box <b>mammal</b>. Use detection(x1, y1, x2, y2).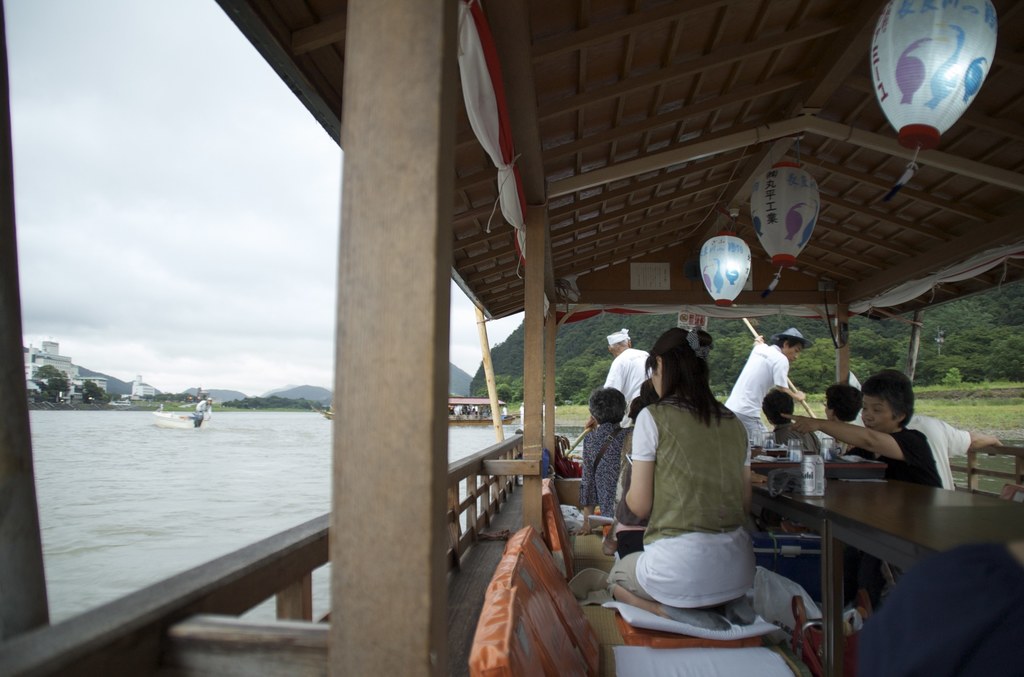
detection(588, 328, 652, 427).
